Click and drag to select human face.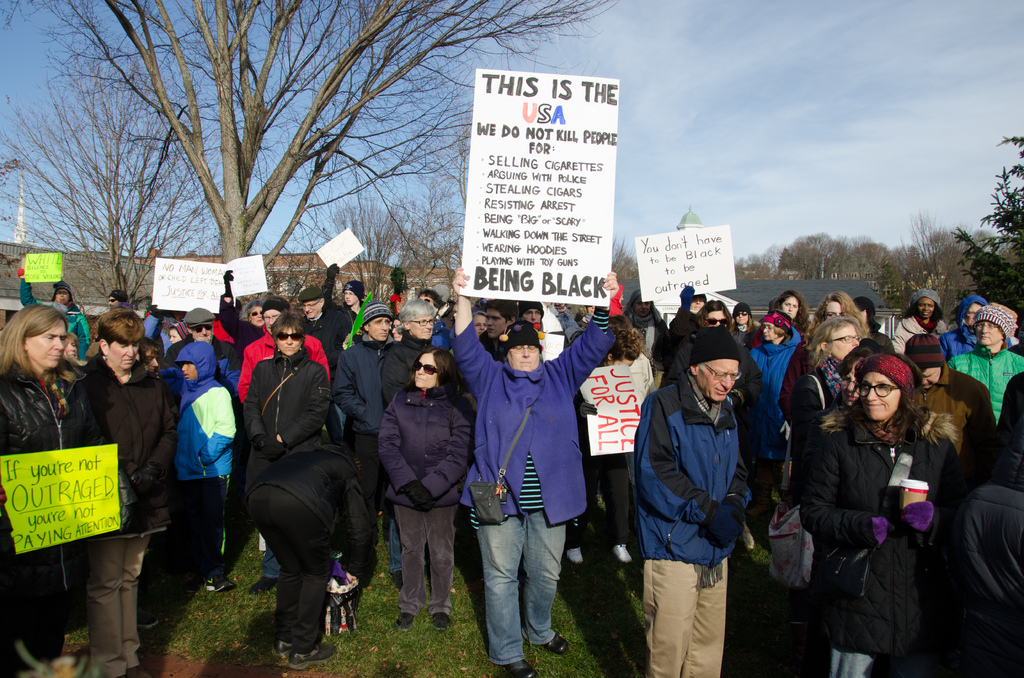
Selection: 920 369 940 393.
